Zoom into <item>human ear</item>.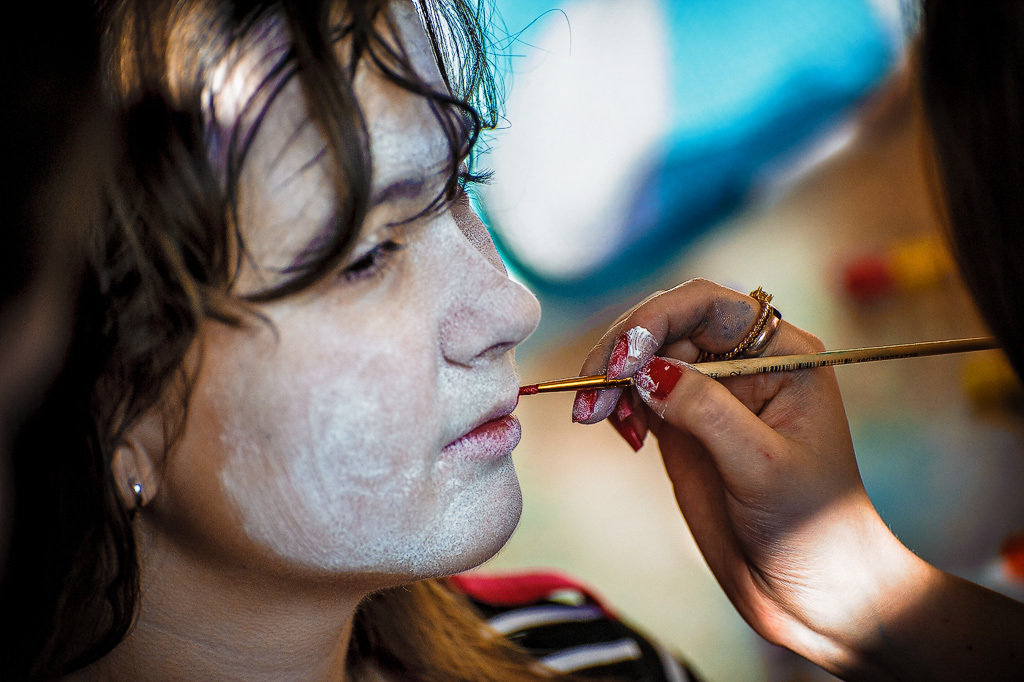
Zoom target: rect(113, 416, 157, 507).
